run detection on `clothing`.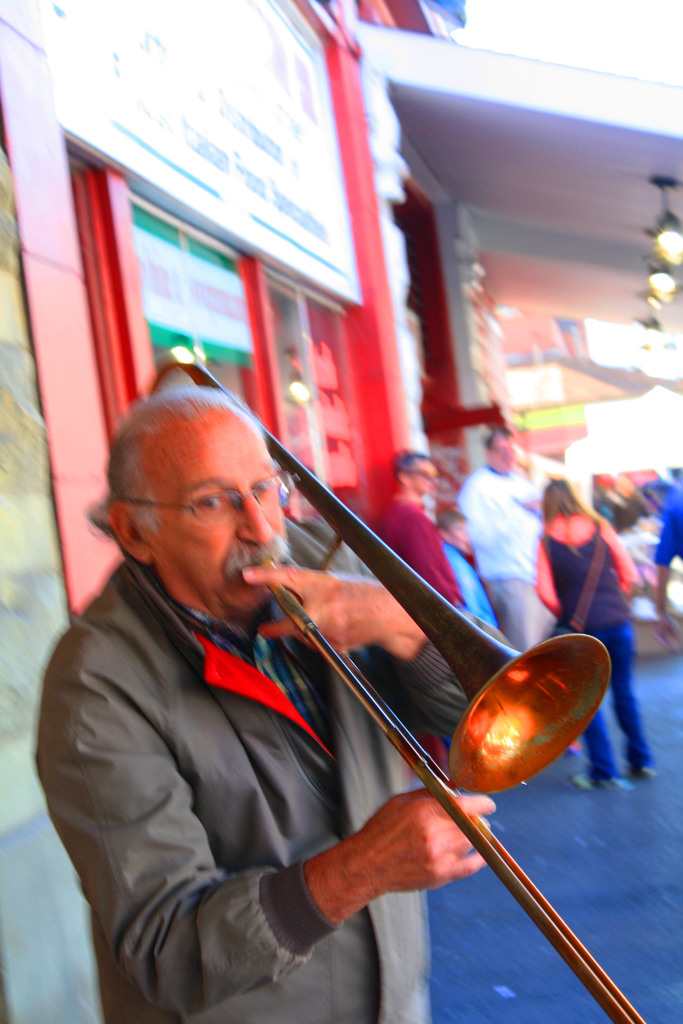
Result: (x1=647, y1=477, x2=682, y2=559).
